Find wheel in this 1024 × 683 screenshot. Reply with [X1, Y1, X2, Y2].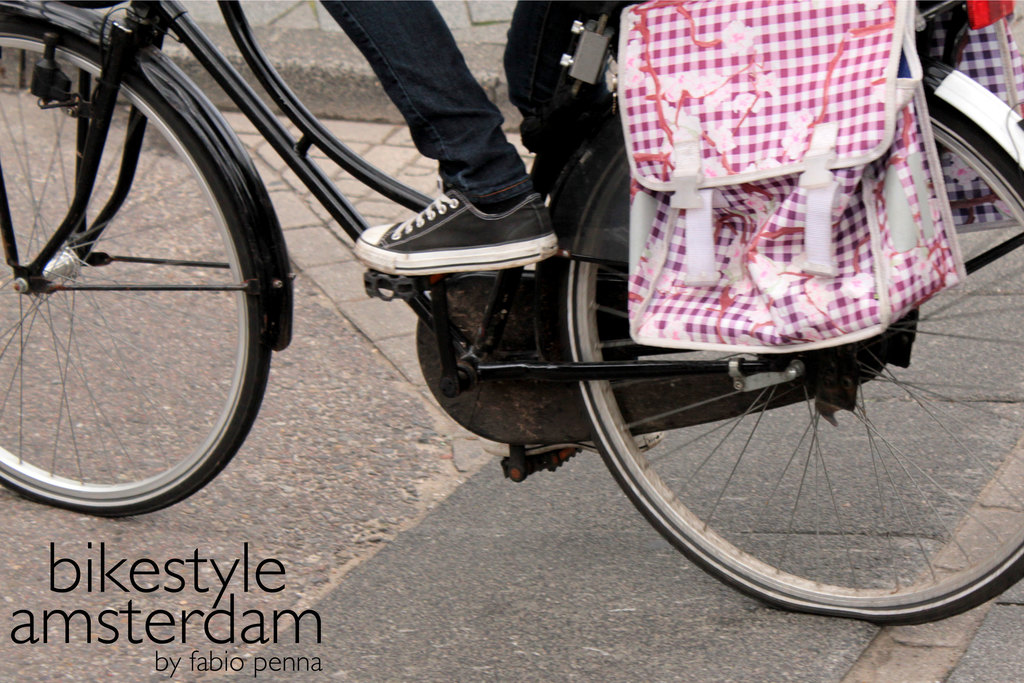
[554, 87, 1023, 623].
